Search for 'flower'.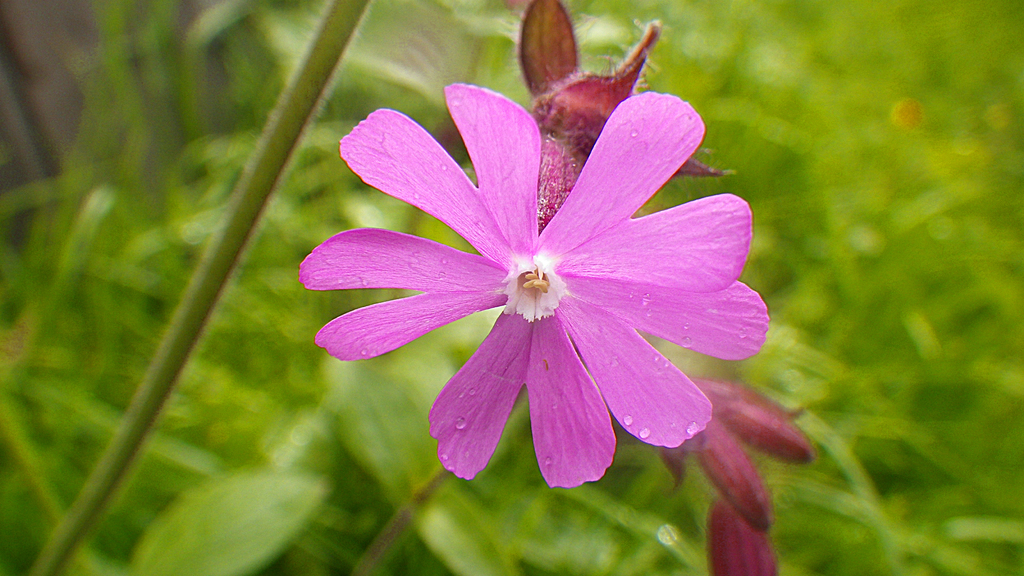
Found at bbox(296, 0, 768, 486).
